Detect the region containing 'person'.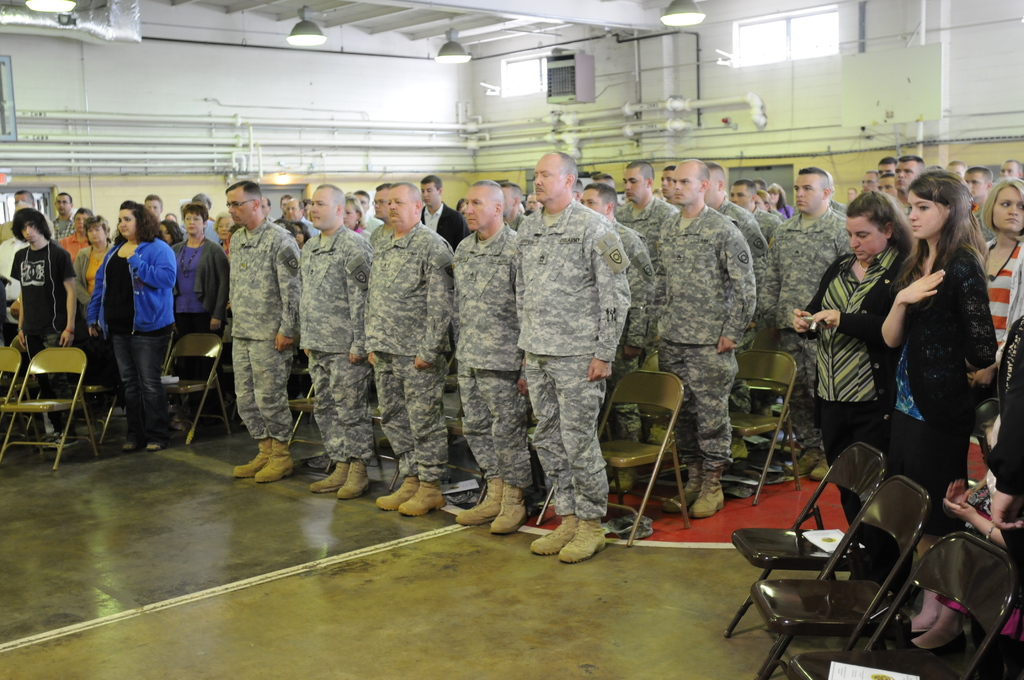
504/152/634/559.
